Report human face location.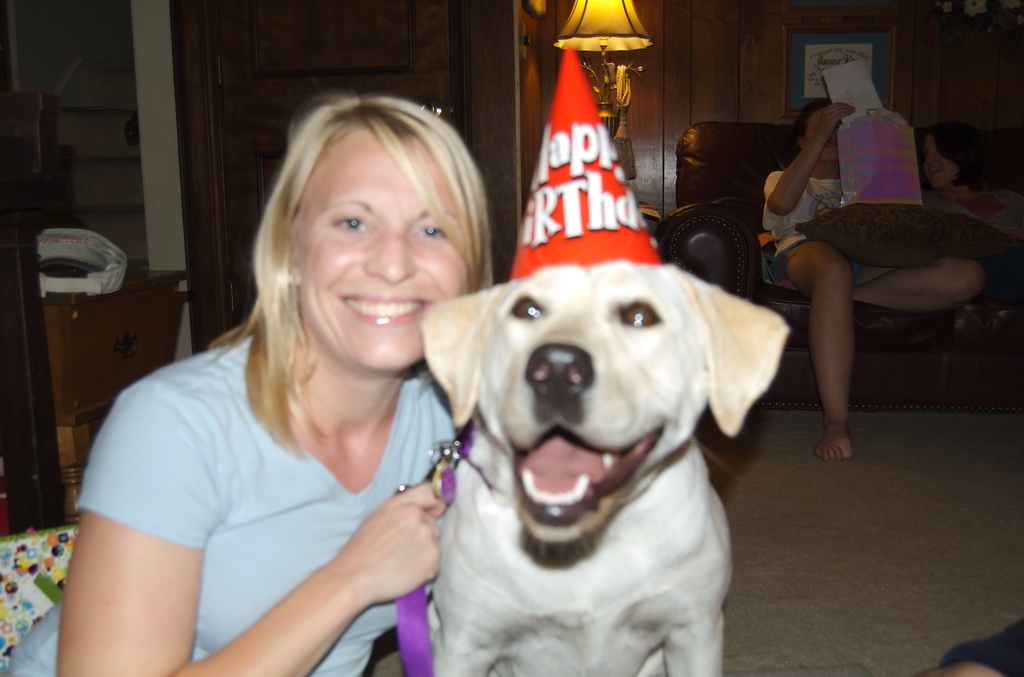
Report: x1=805 y1=108 x2=838 y2=163.
